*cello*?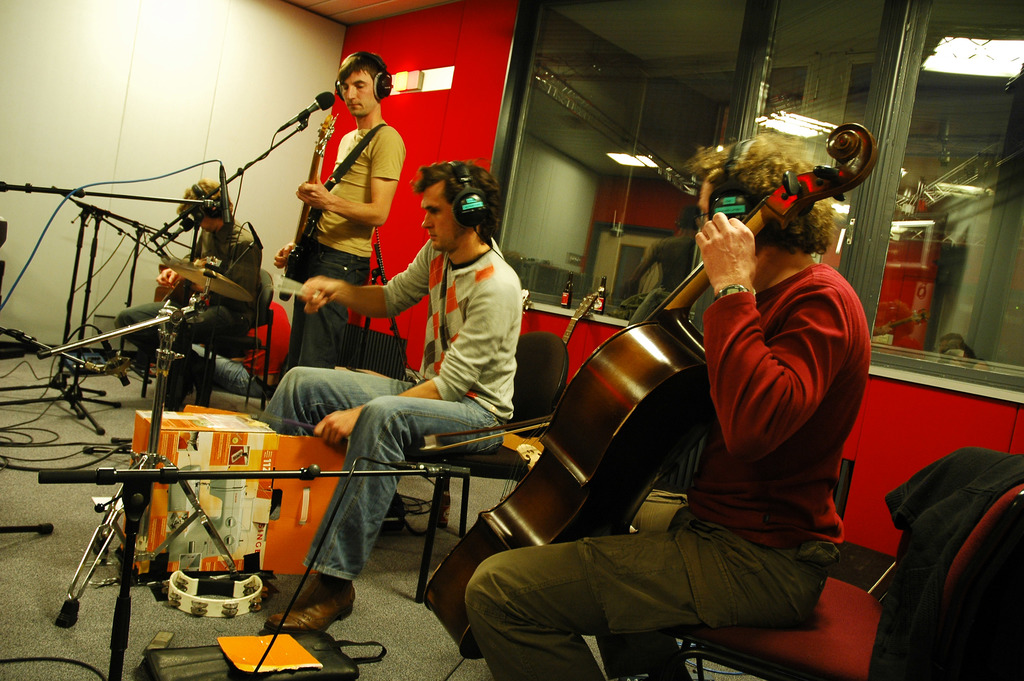
{"x1": 422, "y1": 122, "x2": 881, "y2": 650}
